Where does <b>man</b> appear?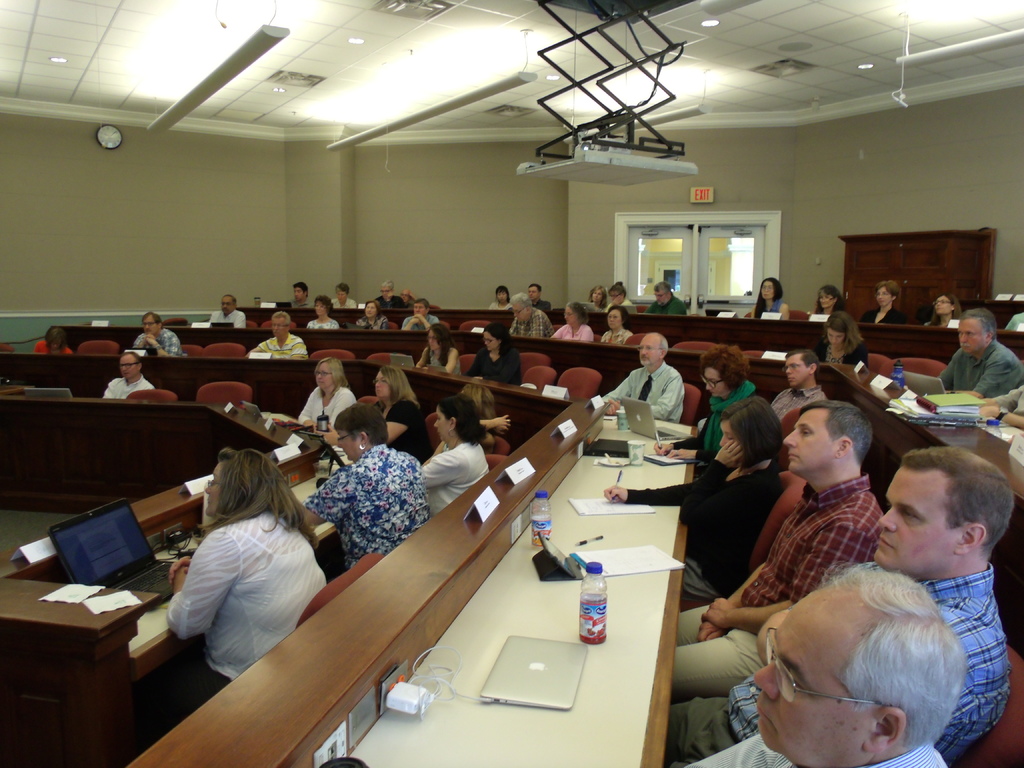
Appears at rect(527, 280, 559, 313).
